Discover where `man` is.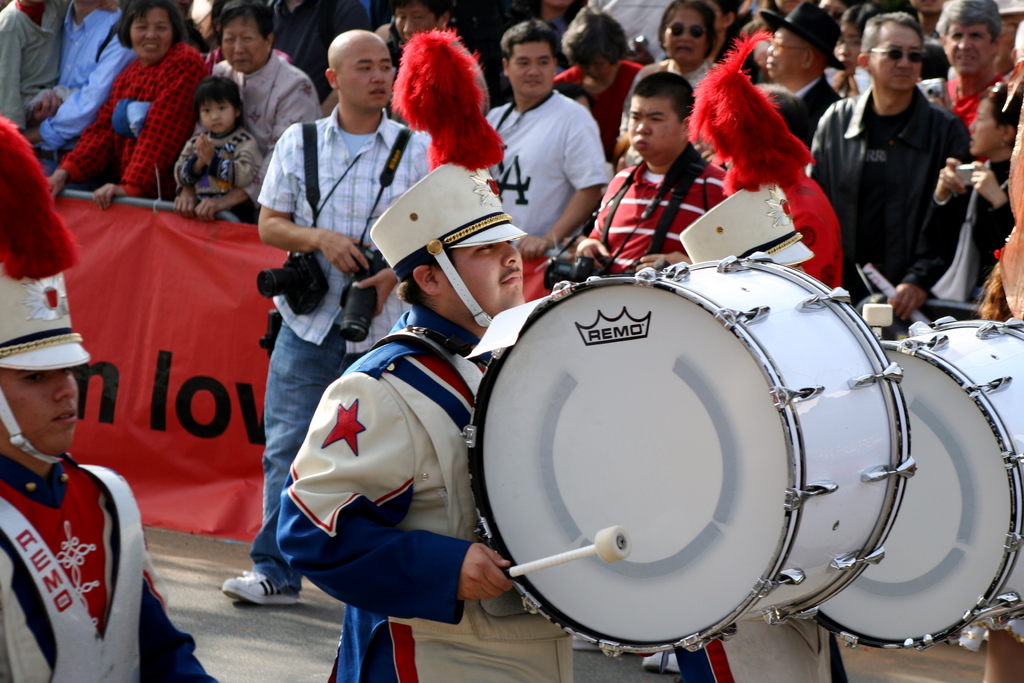
Discovered at detection(760, 0, 844, 147).
